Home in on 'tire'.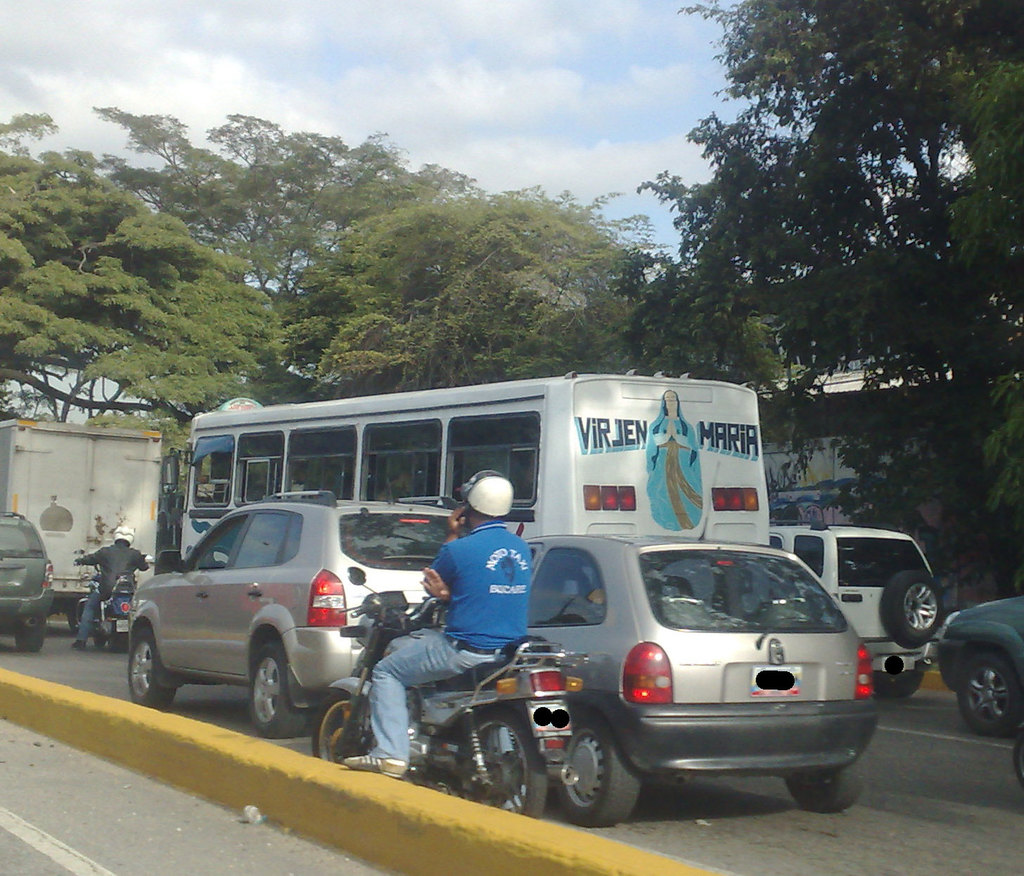
Homed in at Rect(788, 751, 869, 812).
